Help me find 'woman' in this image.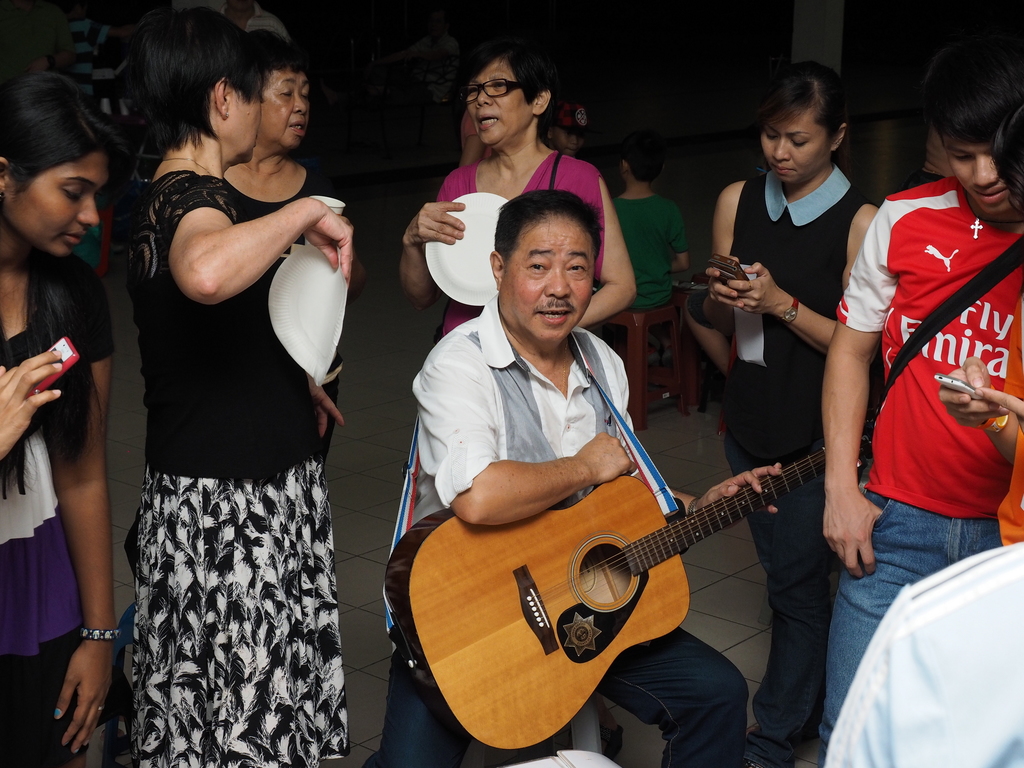
Found it: [387, 30, 641, 637].
